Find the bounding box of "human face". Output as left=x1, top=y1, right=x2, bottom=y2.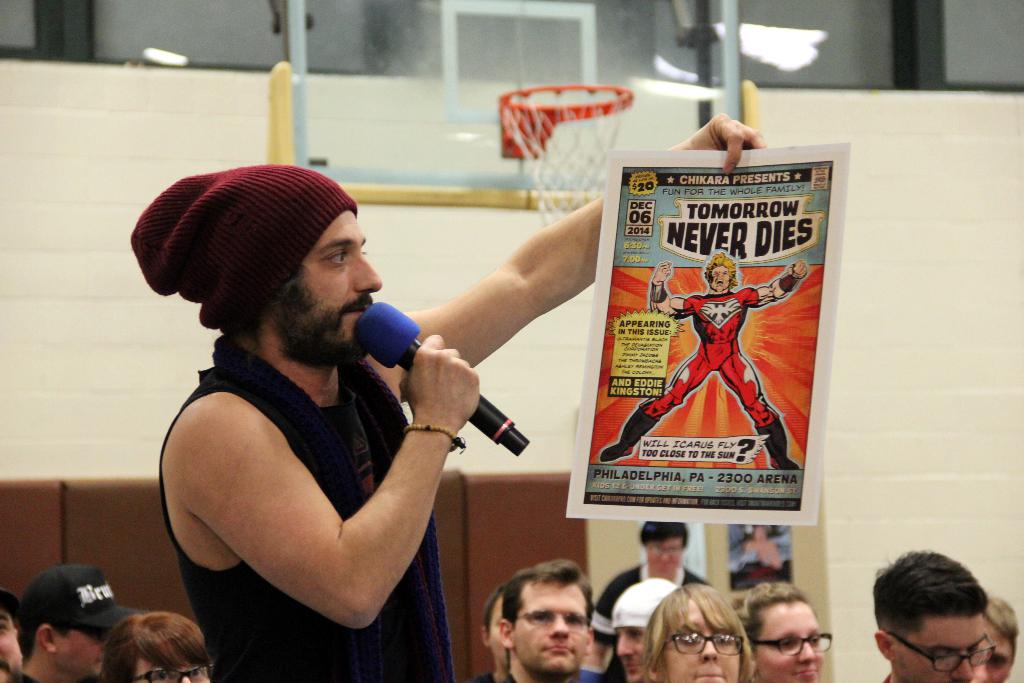
left=710, top=265, right=731, bottom=293.
